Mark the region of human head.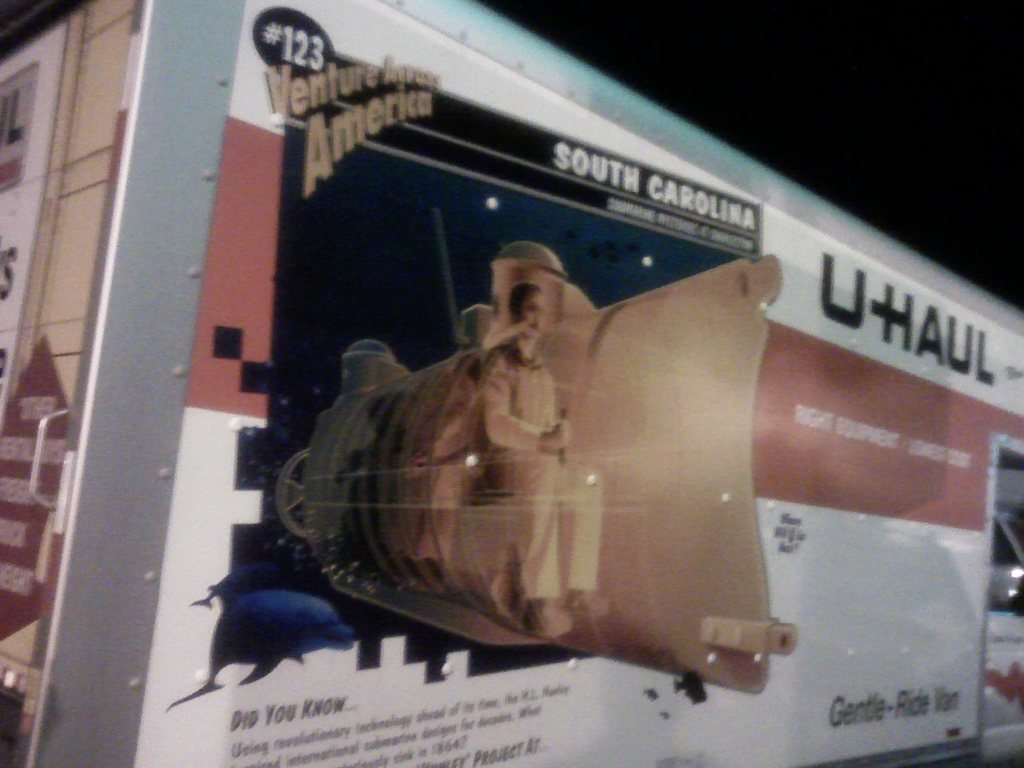
Region: 505 280 540 345.
